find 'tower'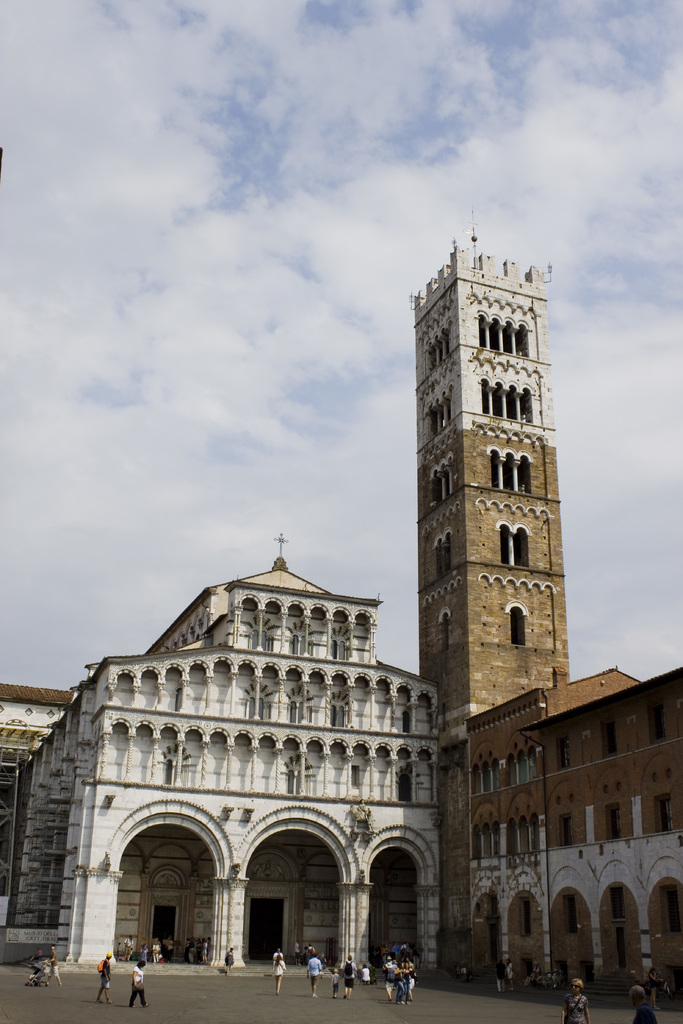
[384, 203, 595, 783]
